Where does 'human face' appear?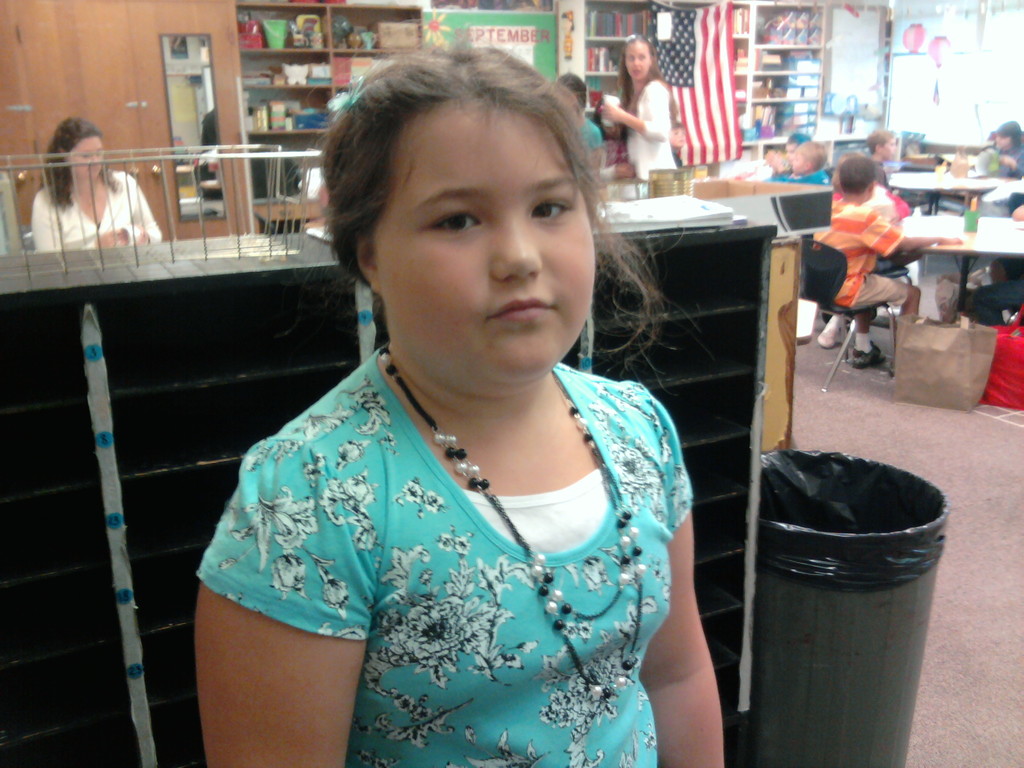
Appears at [left=624, top=41, right=648, bottom=81].
